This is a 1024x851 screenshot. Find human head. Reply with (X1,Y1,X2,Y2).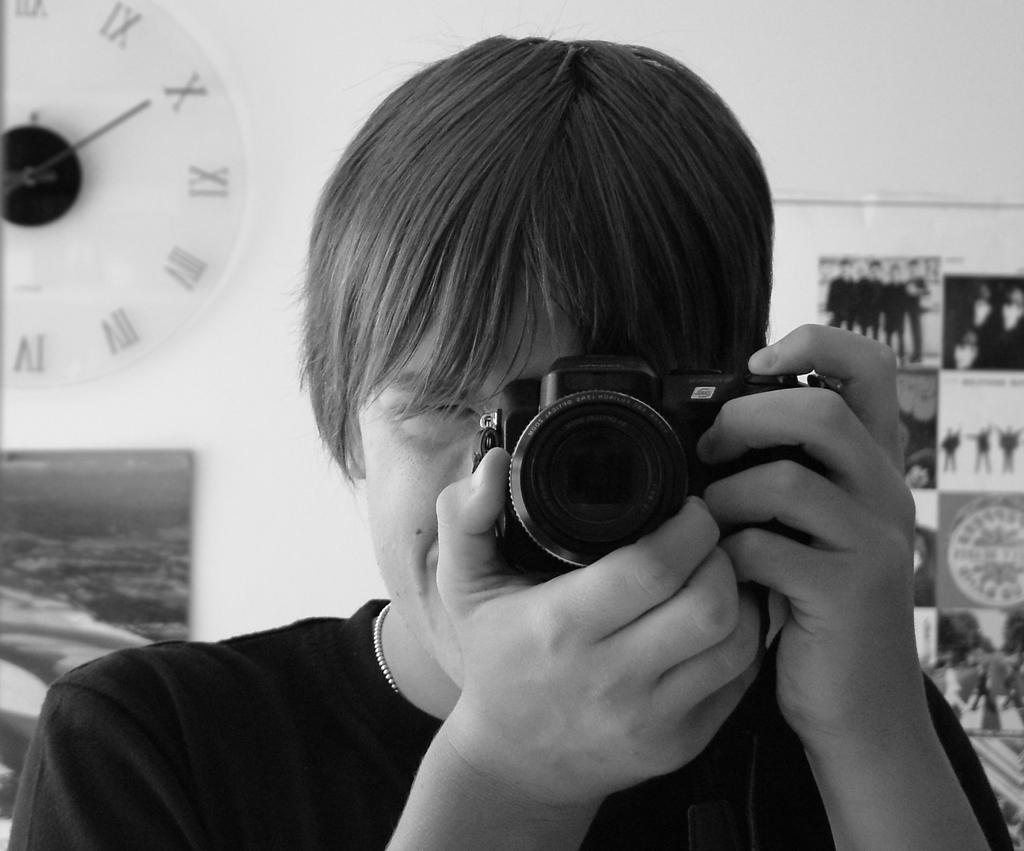
(303,59,717,664).
